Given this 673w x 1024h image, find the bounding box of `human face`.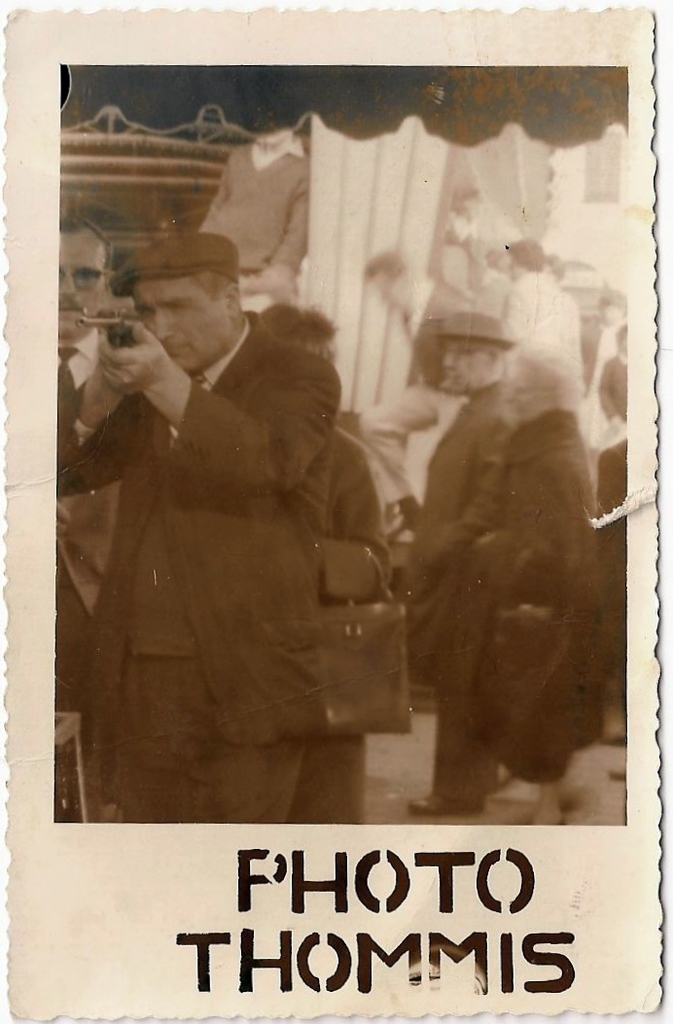
(left=124, top=278, right=230, bottom=371).
